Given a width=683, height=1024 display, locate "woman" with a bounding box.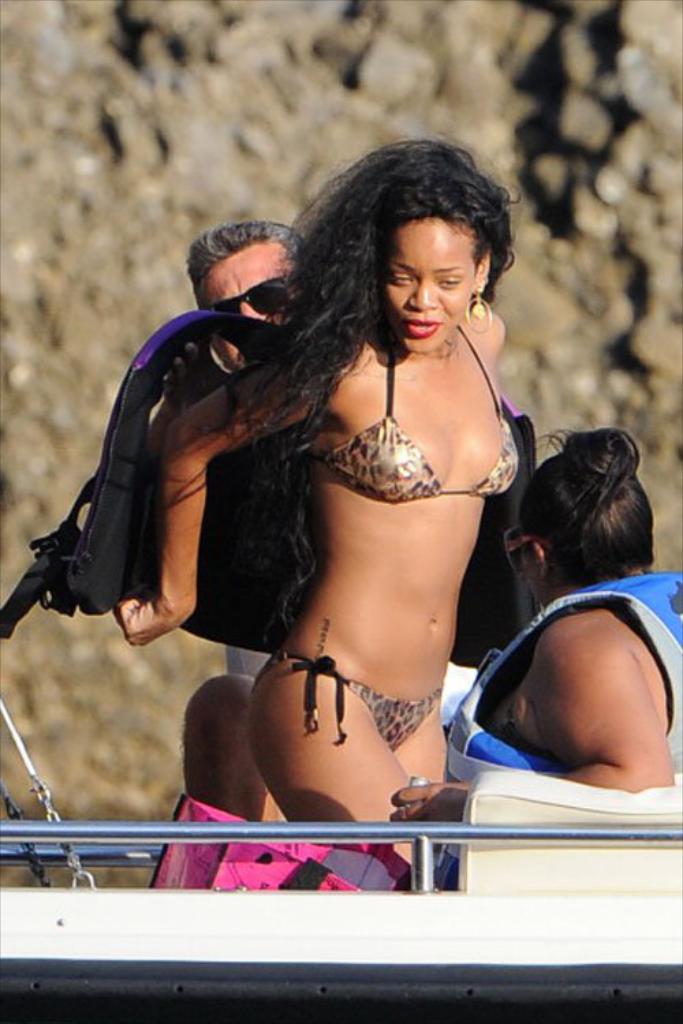
Located: (392, 423, 682, 836).
